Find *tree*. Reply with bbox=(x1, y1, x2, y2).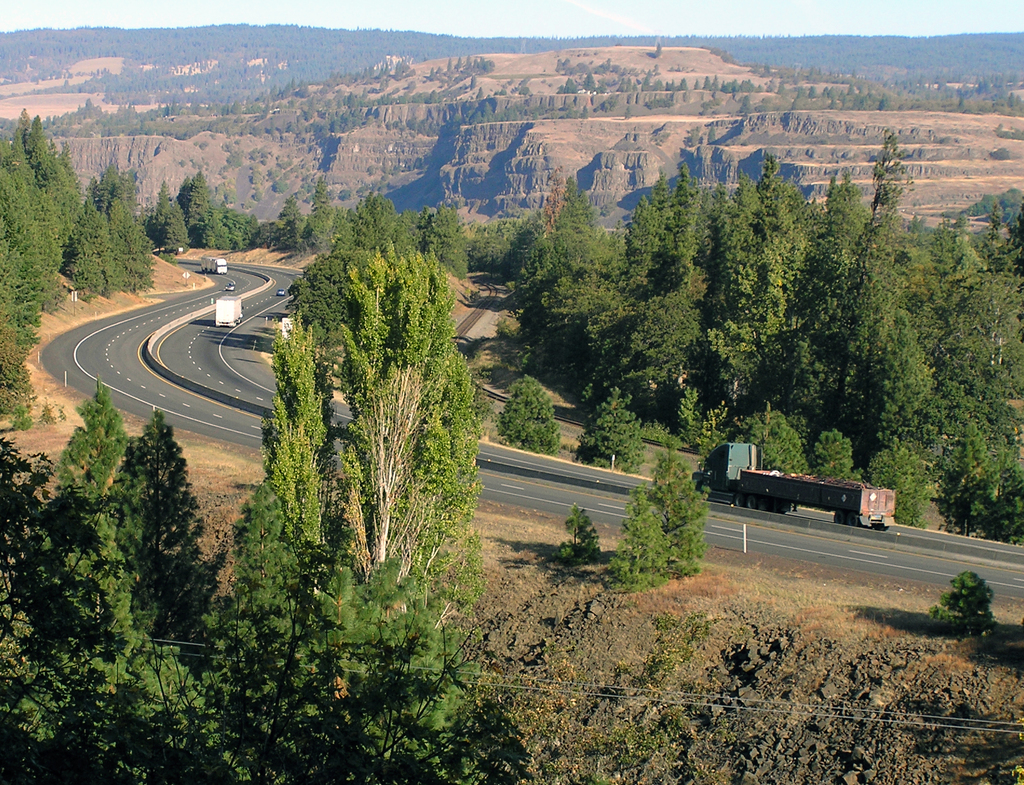
bbox=(606, 479, 669, 594).
